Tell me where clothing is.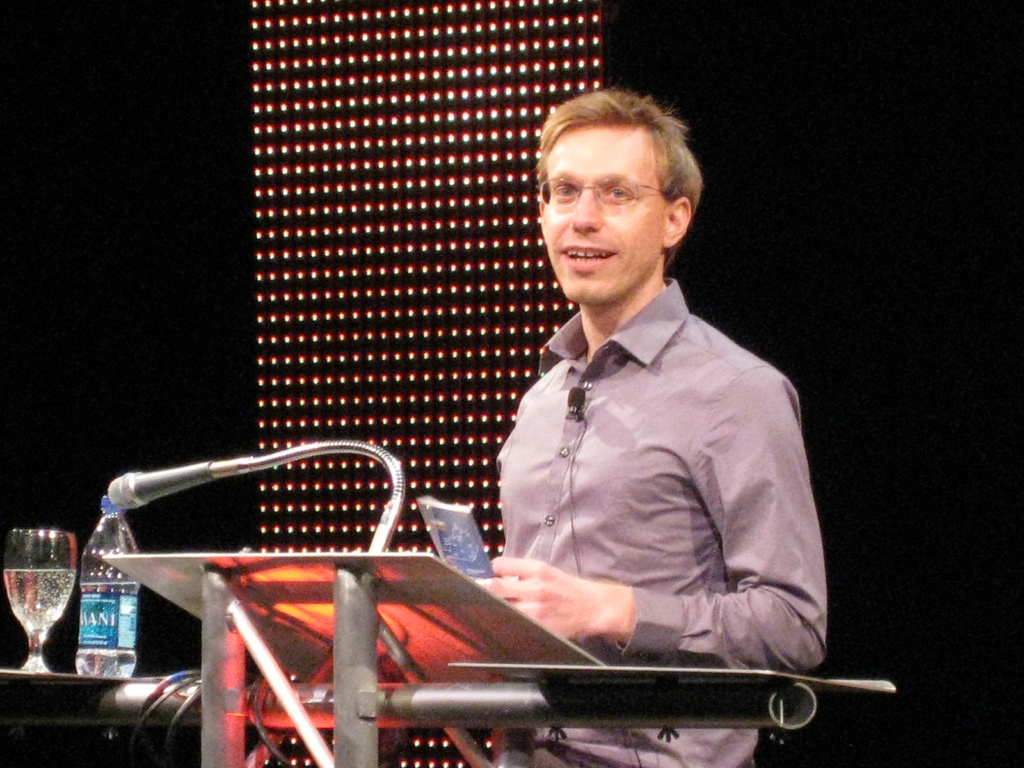
clothing is at select_region(495, 271, 828, 767).
